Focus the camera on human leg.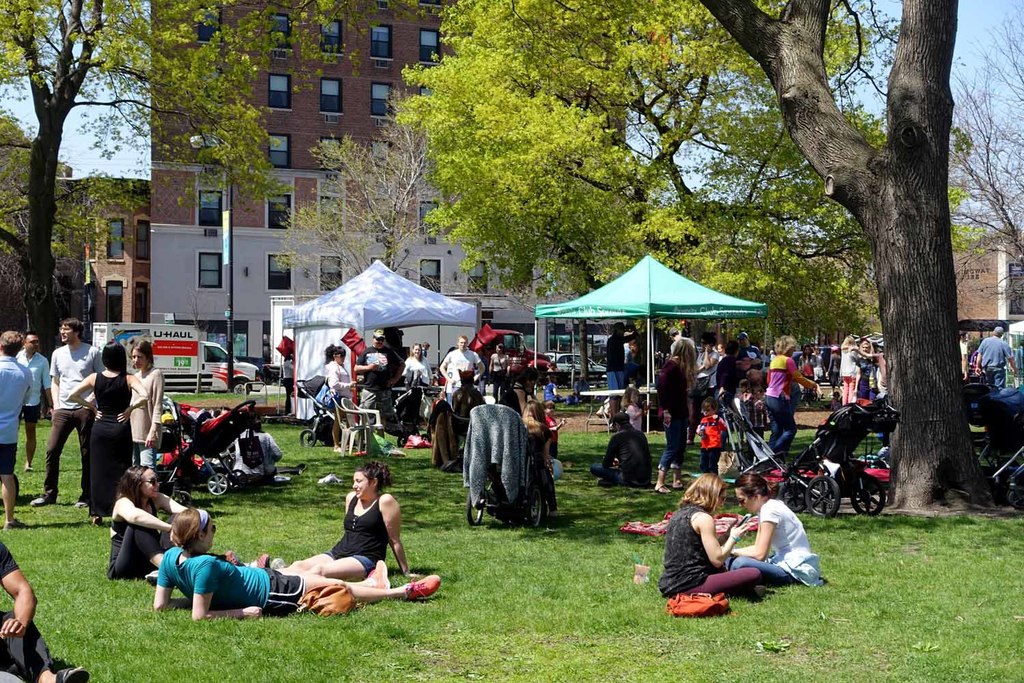
Focus region: 299:572:438:604.
